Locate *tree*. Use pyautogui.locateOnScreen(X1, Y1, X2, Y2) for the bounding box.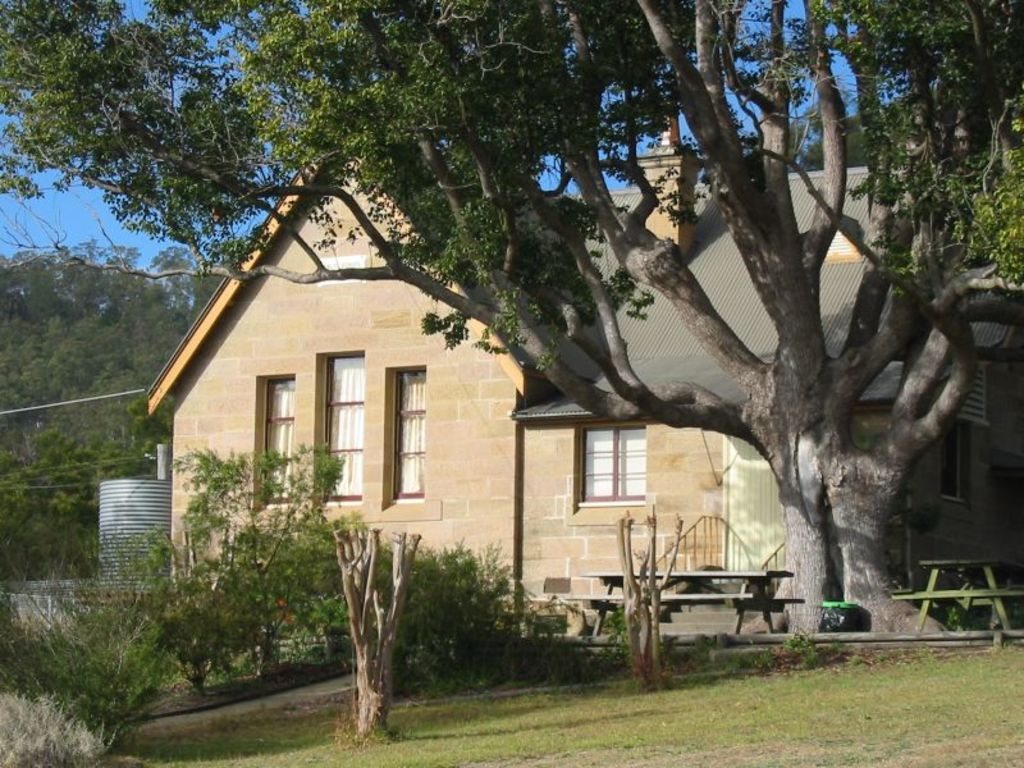
pyautogui.locateOnScreen(0, 0, 1023, 632).
